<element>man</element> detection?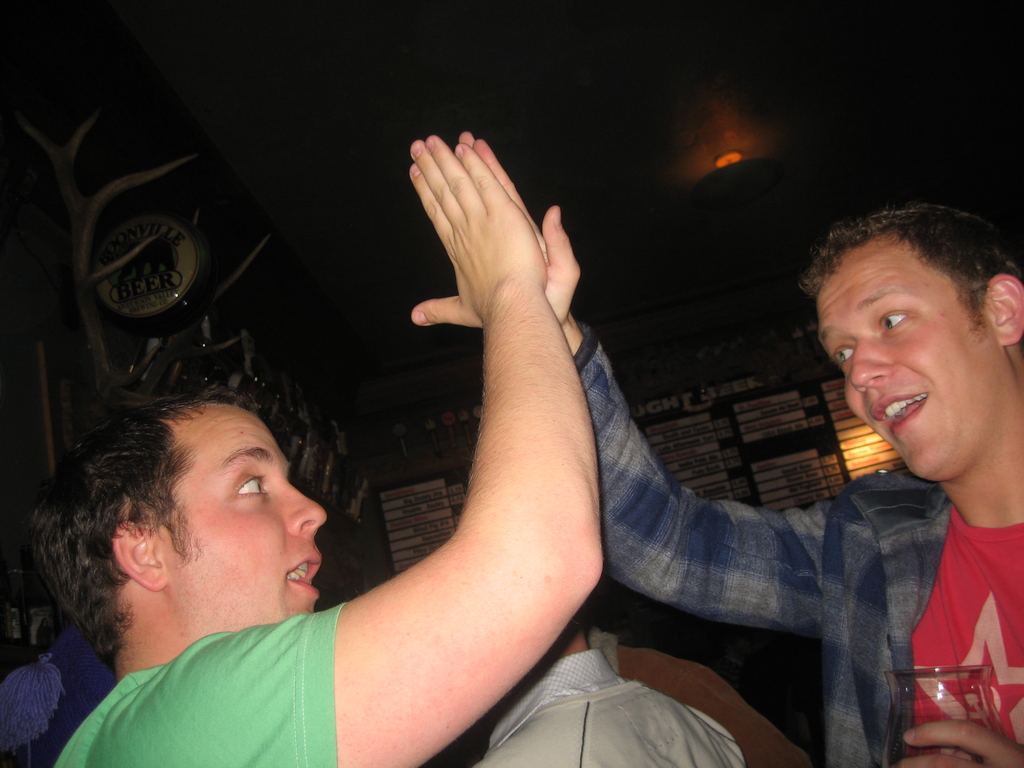
<bbox>457, 123, 1018, 767</bbox>
